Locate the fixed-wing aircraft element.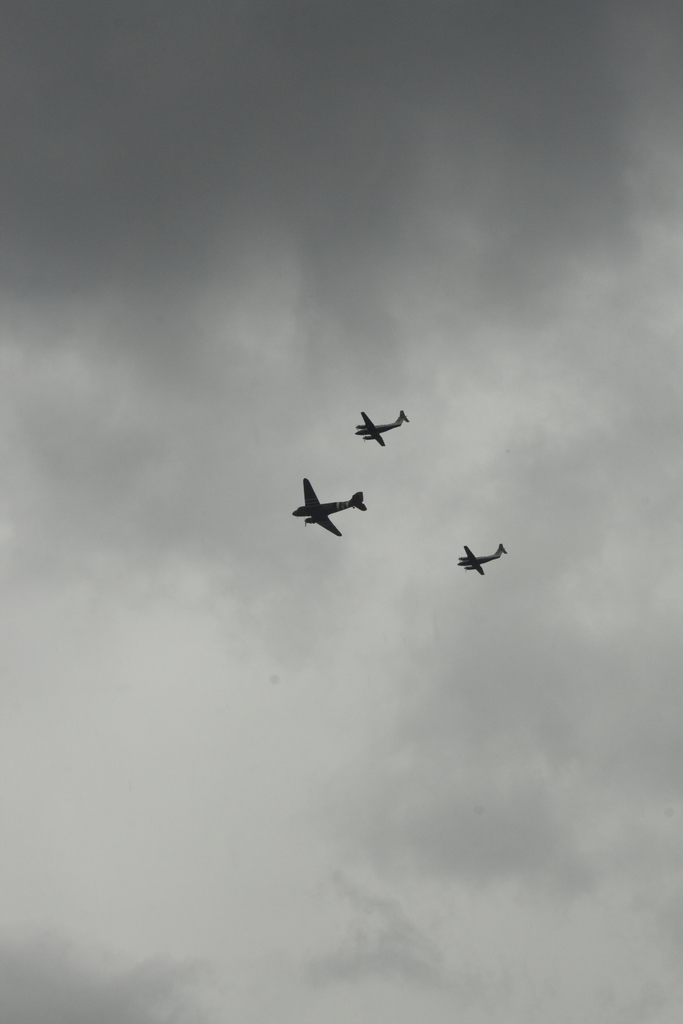
Element bbox: <region>458, 545, 509, 573</region>.
